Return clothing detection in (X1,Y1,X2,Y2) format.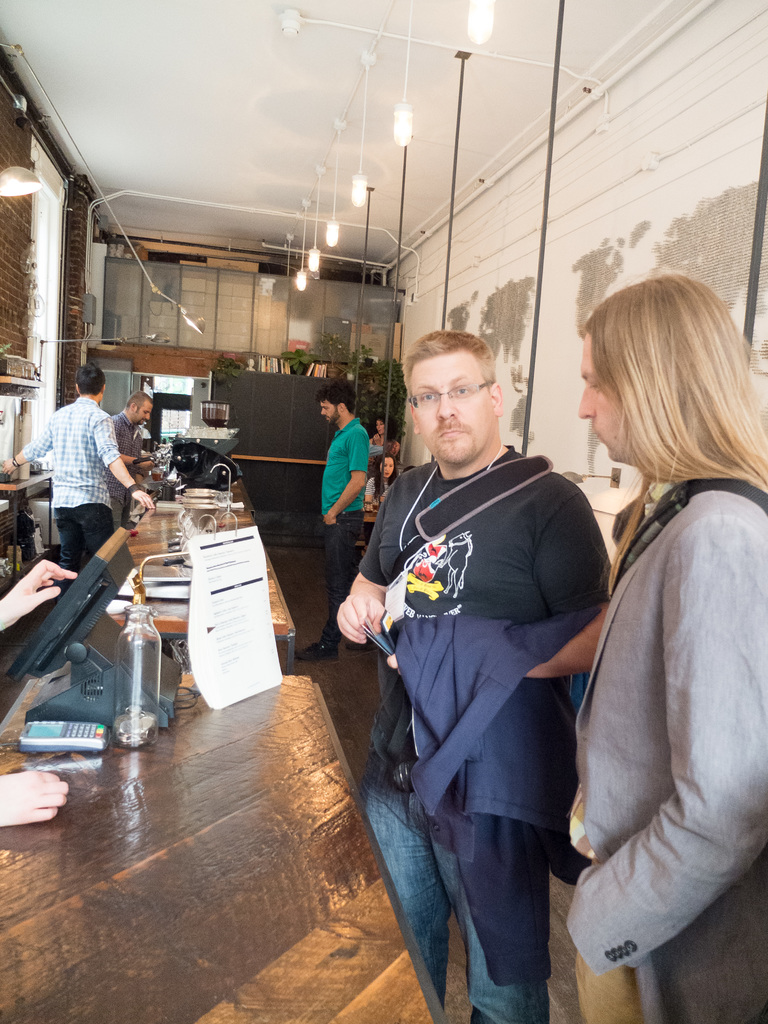
(119,412,134,498).
